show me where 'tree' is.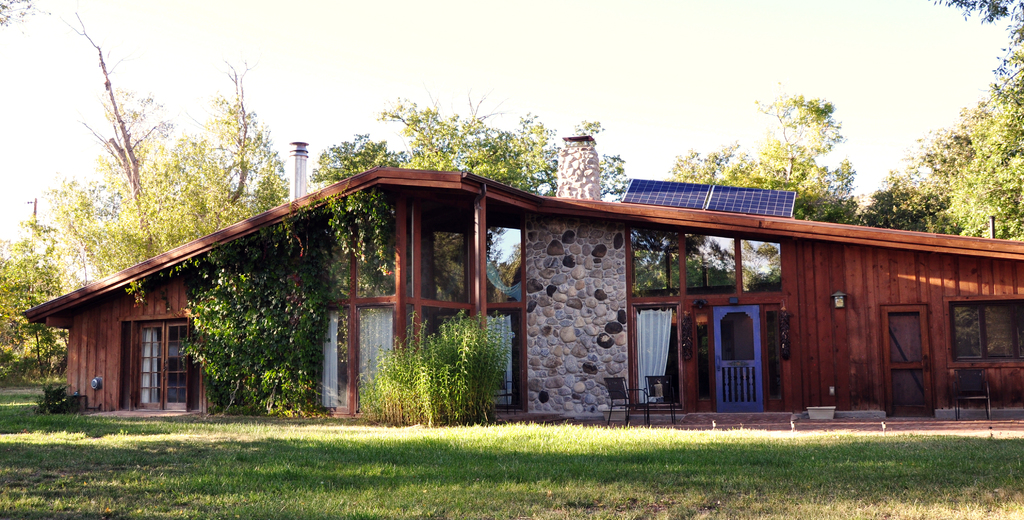
'tree' is at 317,98,556,186.
